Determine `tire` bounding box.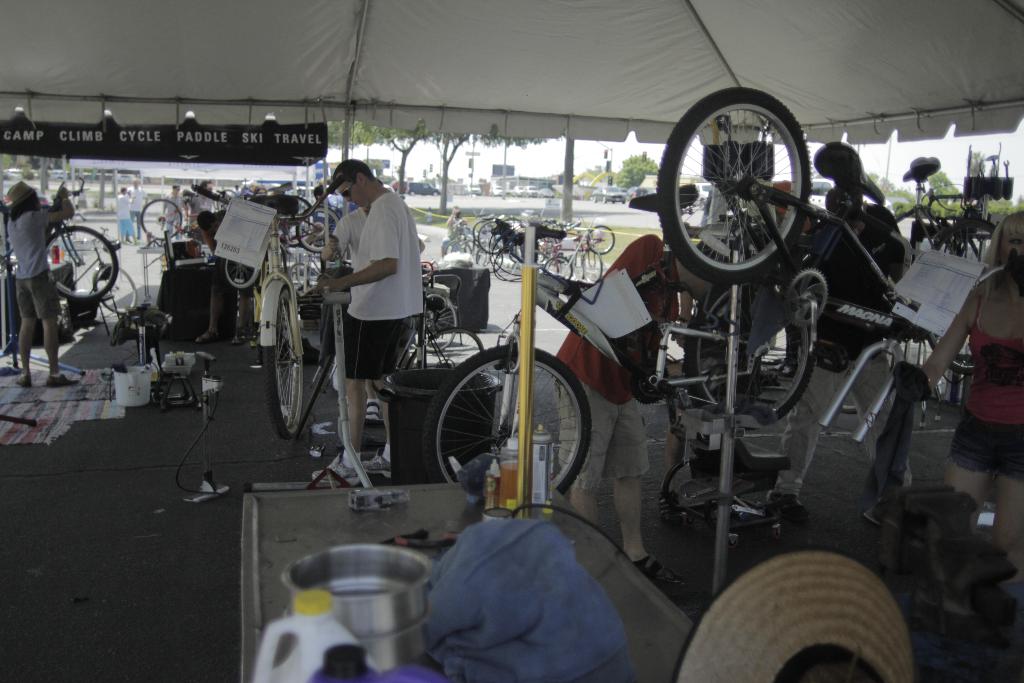
Determined: select_region(463, 240, 480, 254).
